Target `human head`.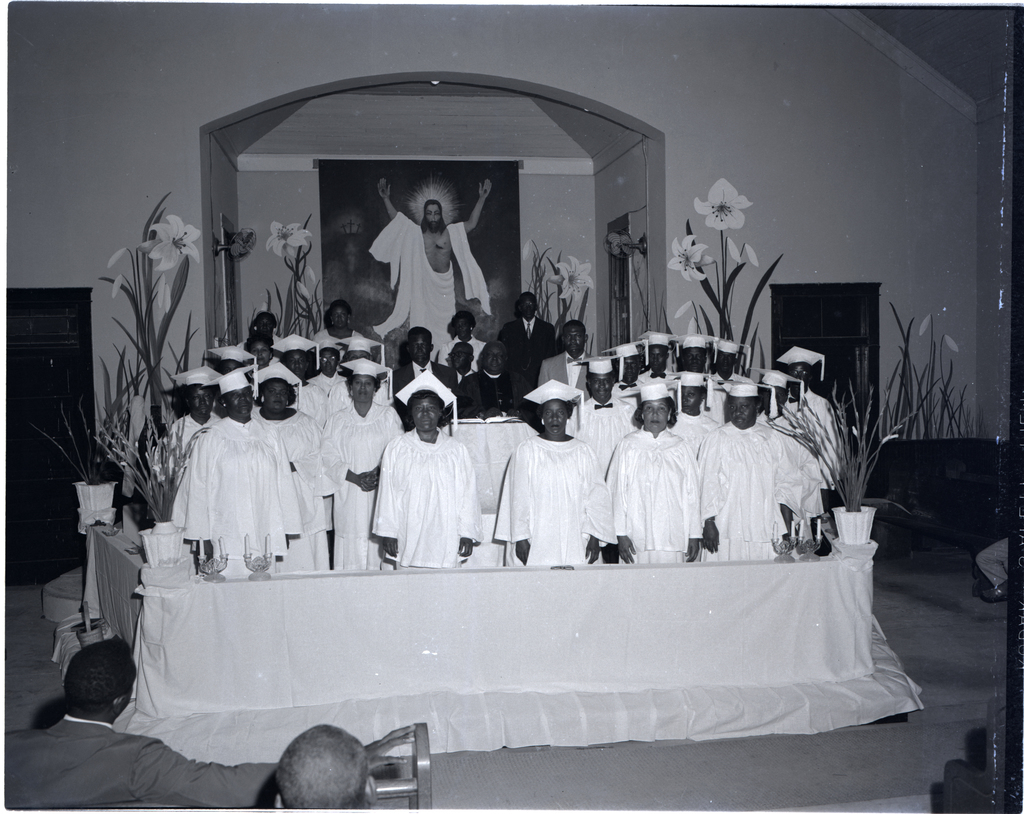
Target region: <bbox>479, 341, 510, 374</bbox>.
